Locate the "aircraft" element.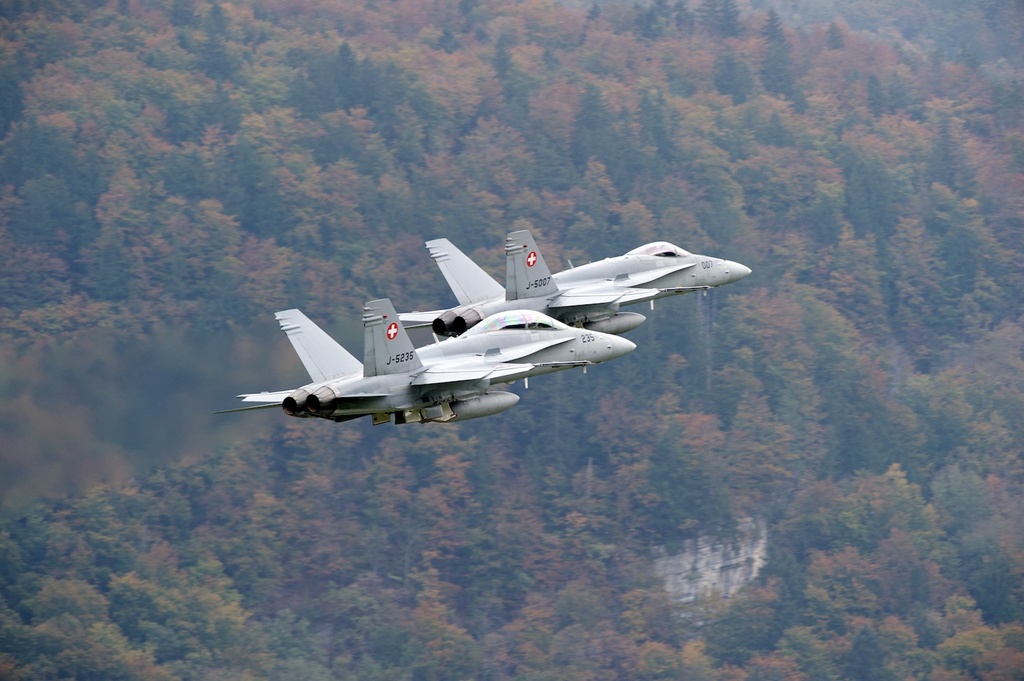
Element bbox: detection(214, 298, 636, 428).
